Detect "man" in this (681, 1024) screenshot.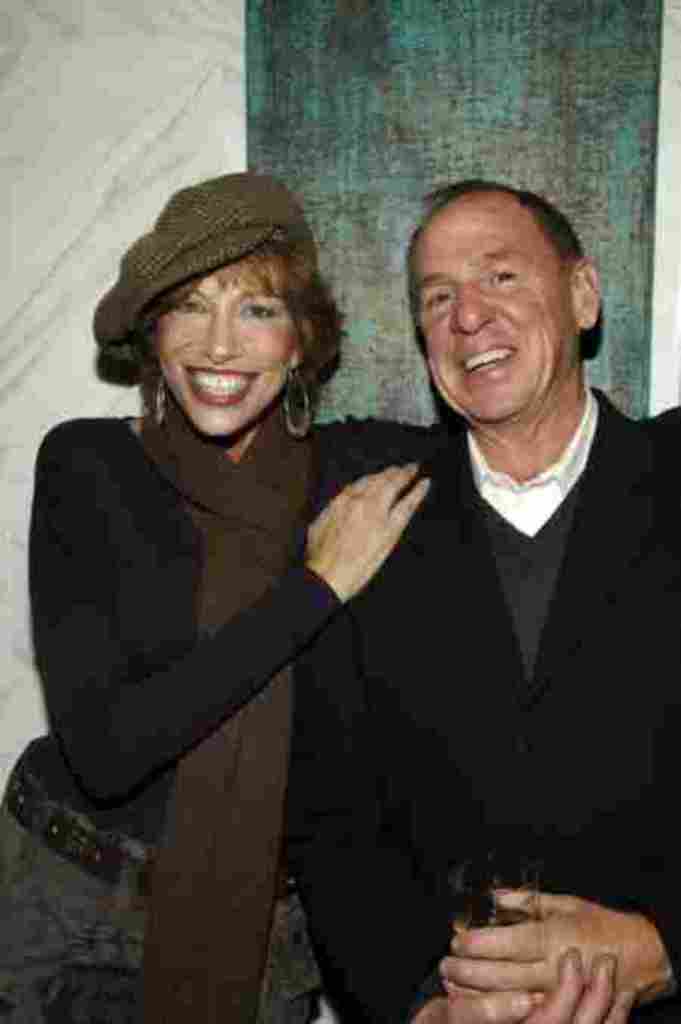
Detection: bbox=(310, 177, 679, 1018).
